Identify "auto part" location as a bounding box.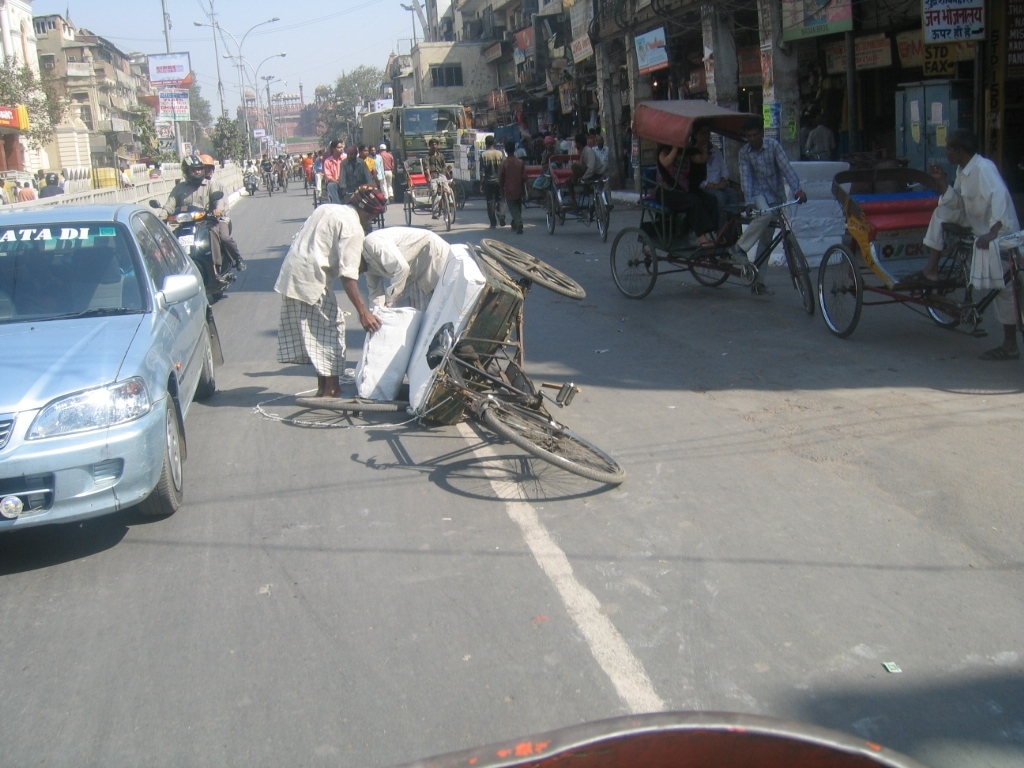
(x1=819, y1=243, x2=863, y2=340).
